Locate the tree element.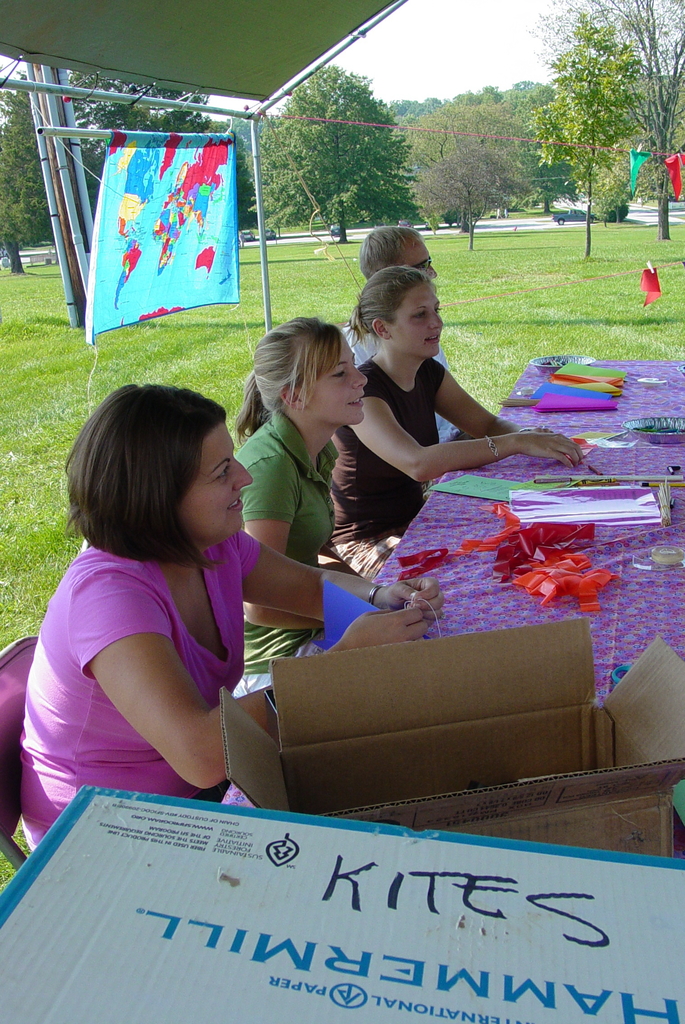
Element bbox: [x1=220, y1=114, x2=260, y2=230].
